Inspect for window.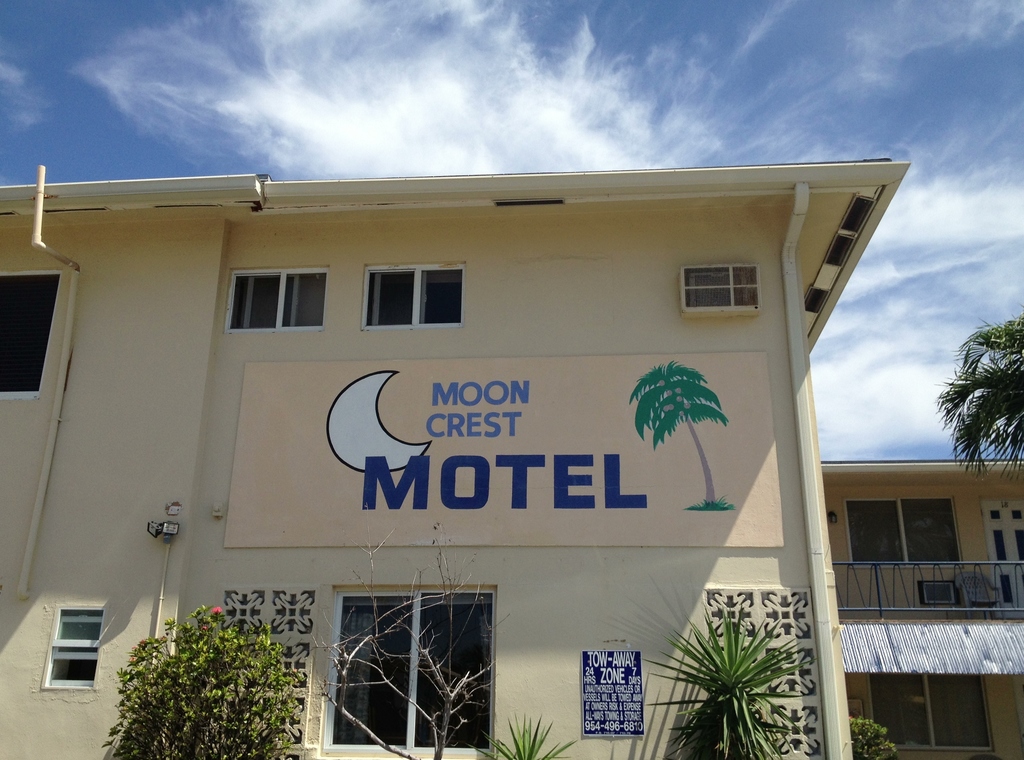
Inspection: <box>51,601,103,695</box>.
